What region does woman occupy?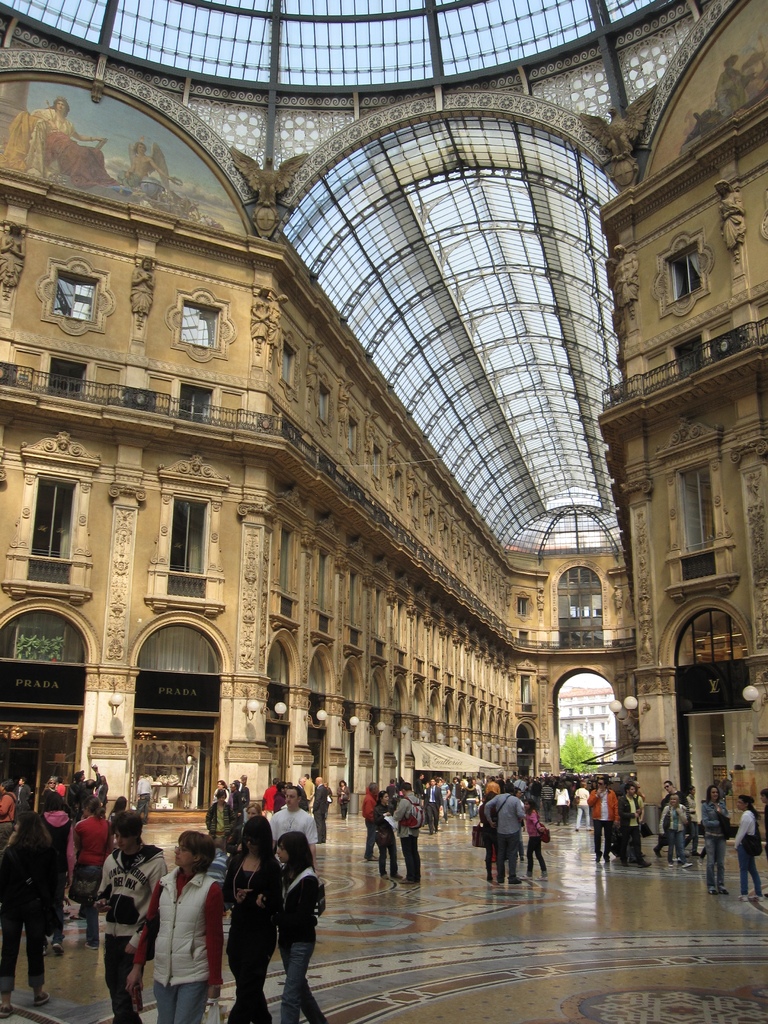
{"x1": 211, "y1": 778, "x2": 229, "y2": 801}.
